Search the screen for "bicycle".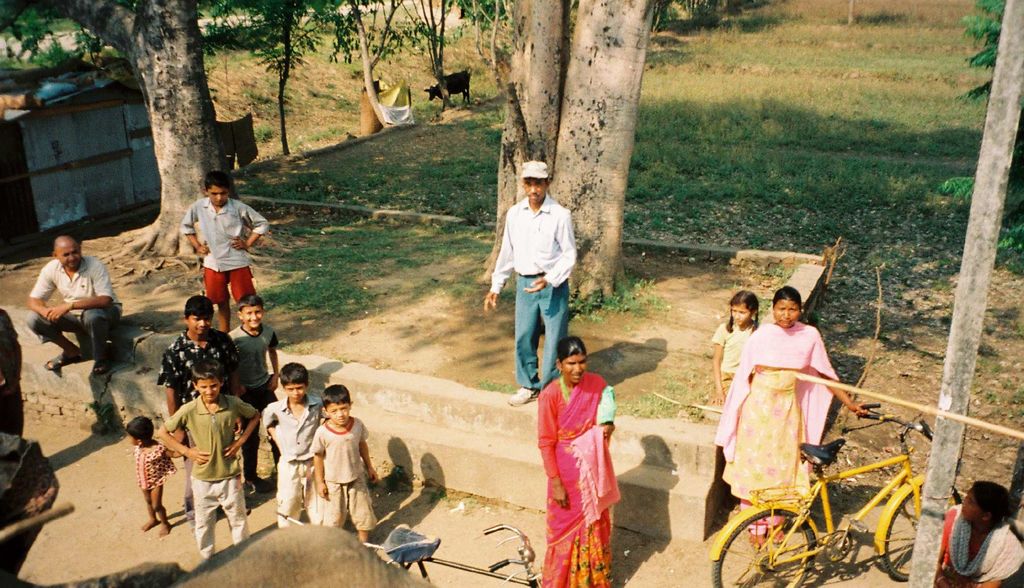
Found at Rect(357, 514, 550, 587).
